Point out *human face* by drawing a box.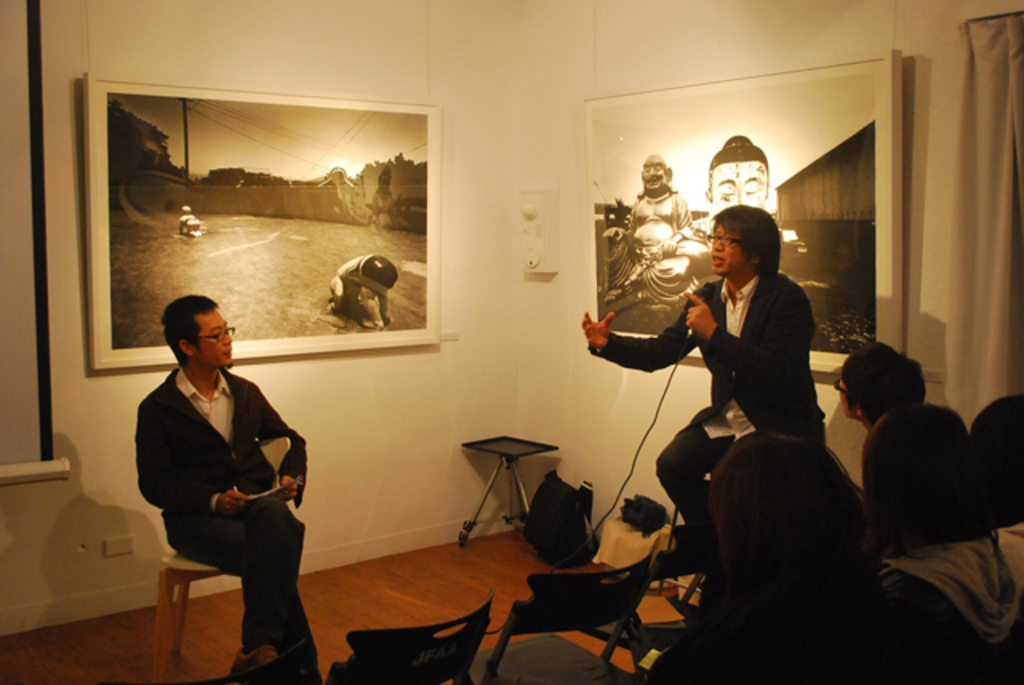
707 221 755 280.
